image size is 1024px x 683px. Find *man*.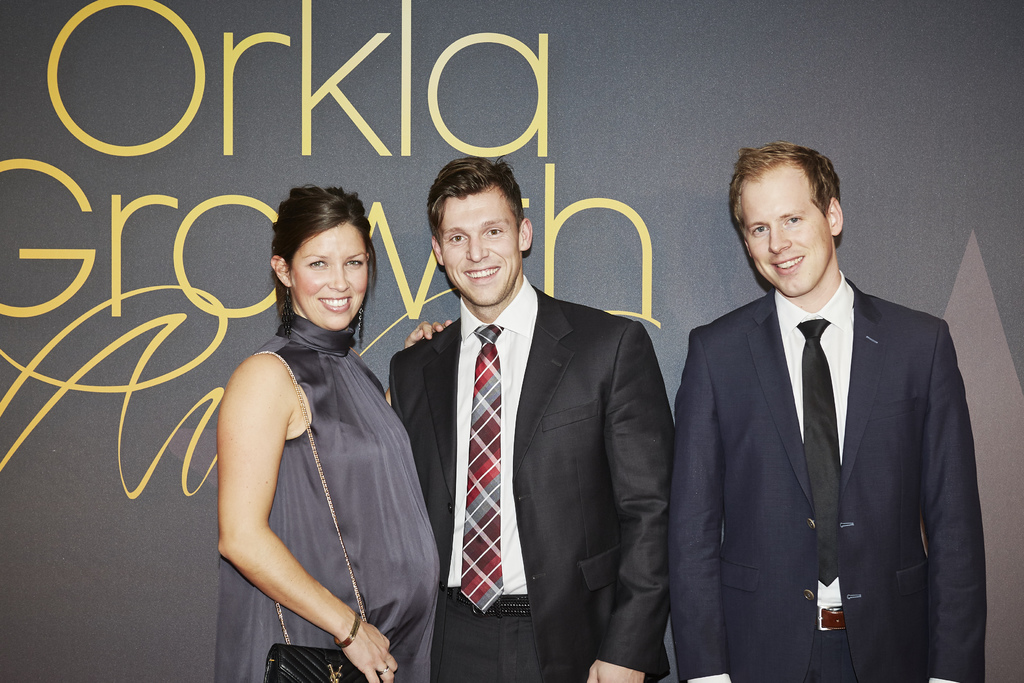
box(670, 120, 987, 680).
